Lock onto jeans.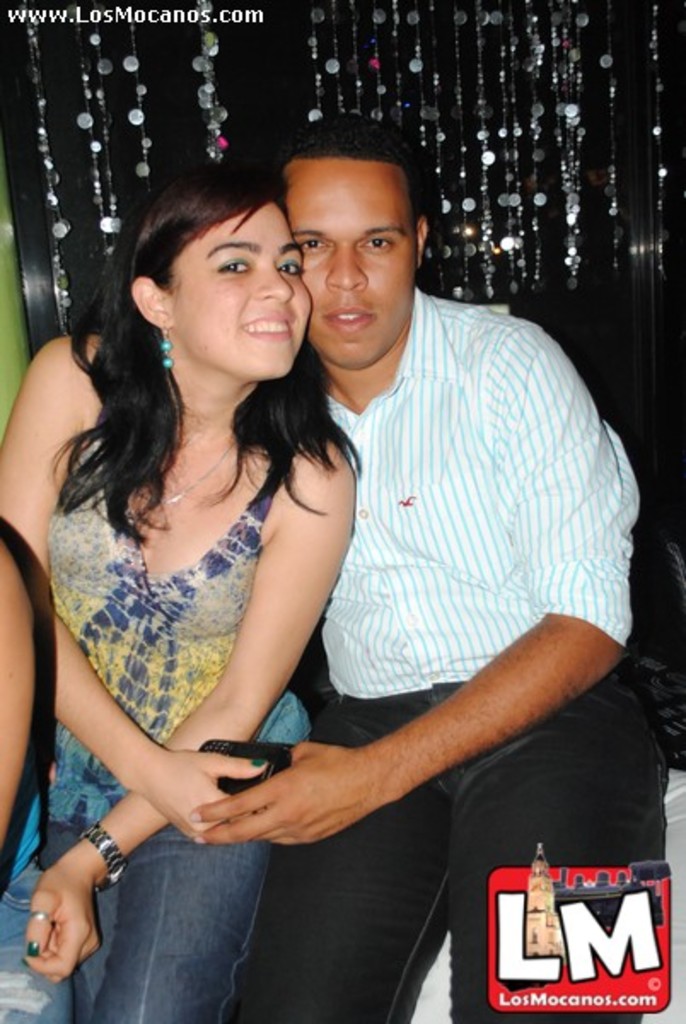
Locked: <bbox>0, 872, 78, 1022</bbox>.
